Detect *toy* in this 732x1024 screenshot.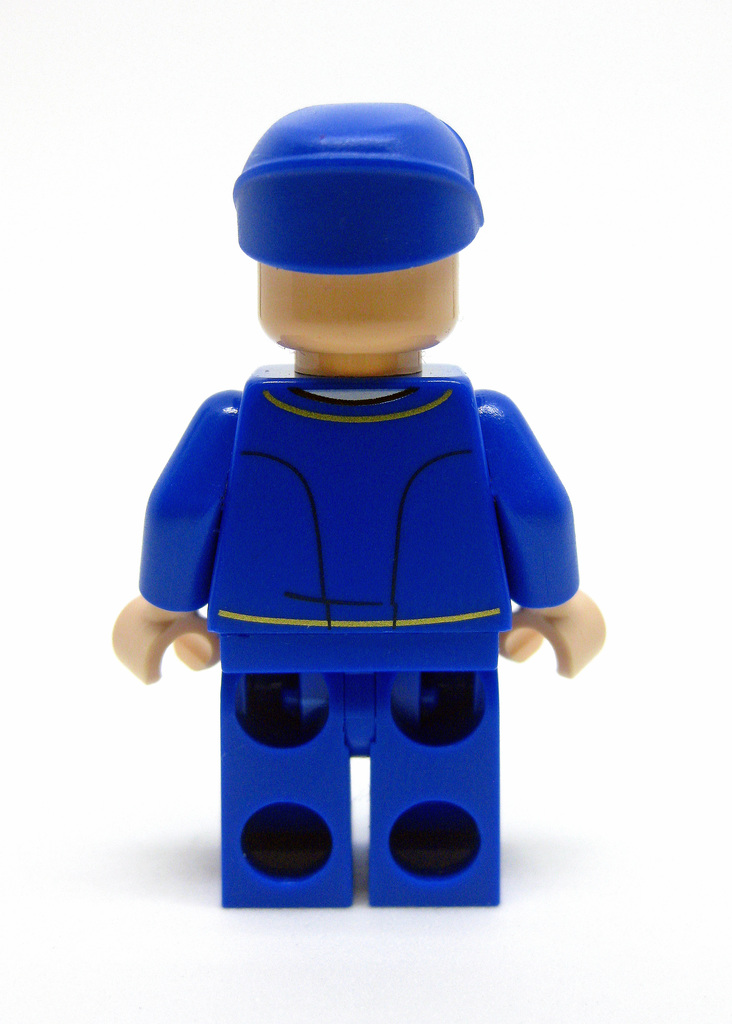
Detection: BBox(117, 101, 622, 920).
